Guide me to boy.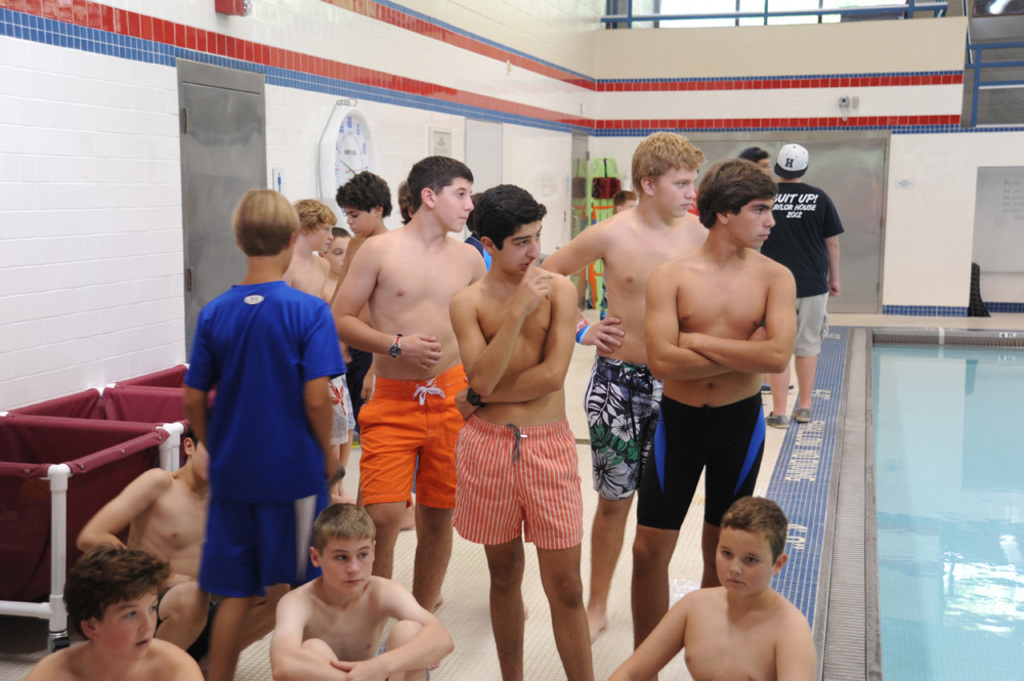
Guidance: 632/156/787/680.
